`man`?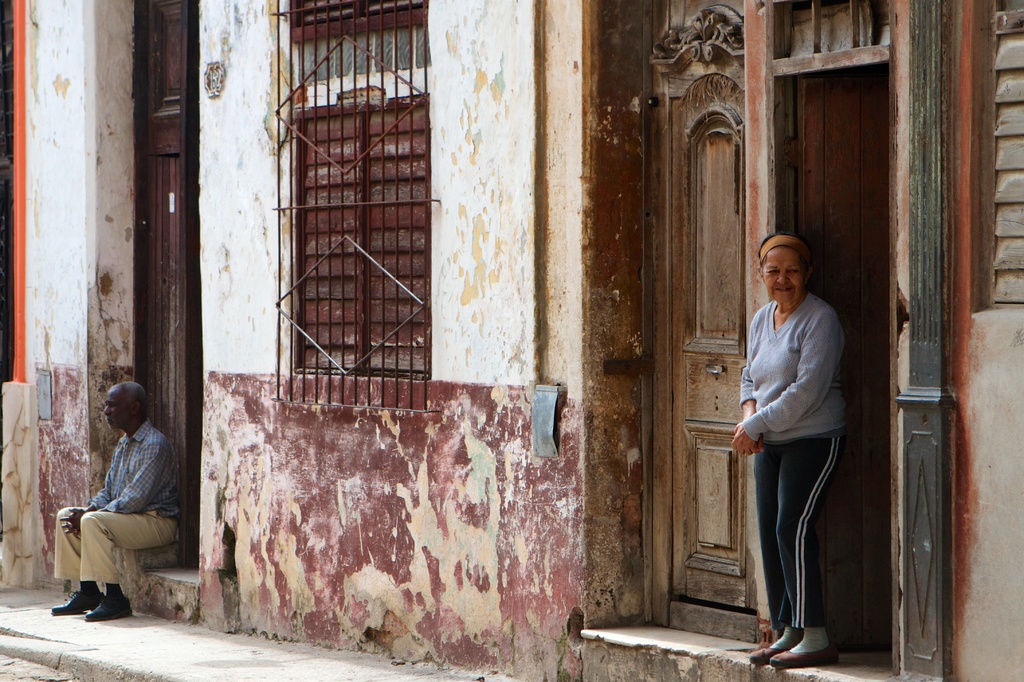
54:383:181:630
